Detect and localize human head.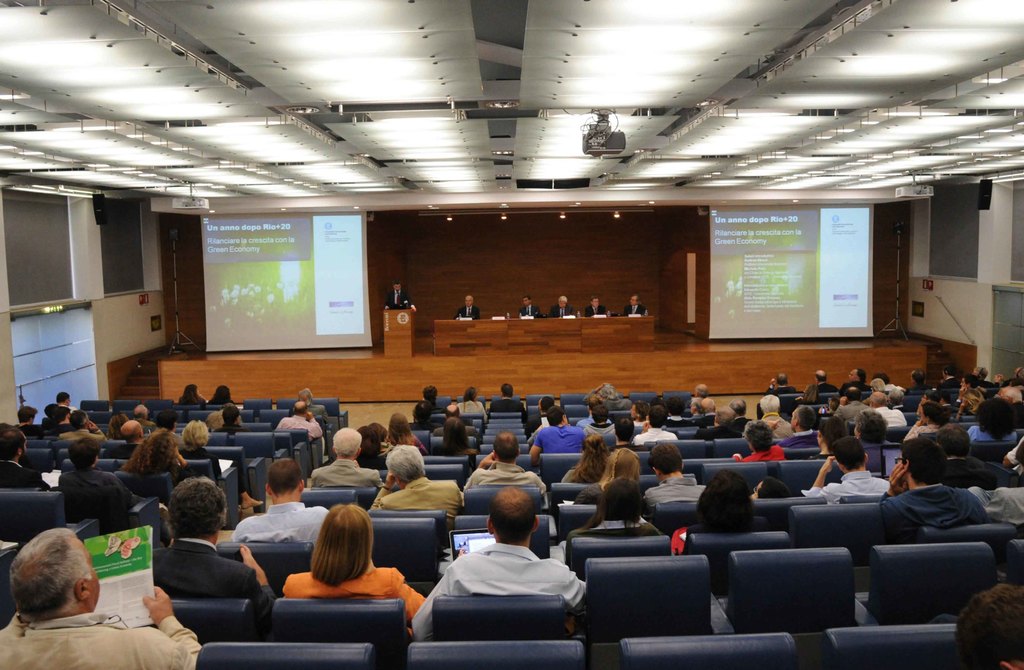
Localized at x1=607 y1=445 x2=641 y2=483.
